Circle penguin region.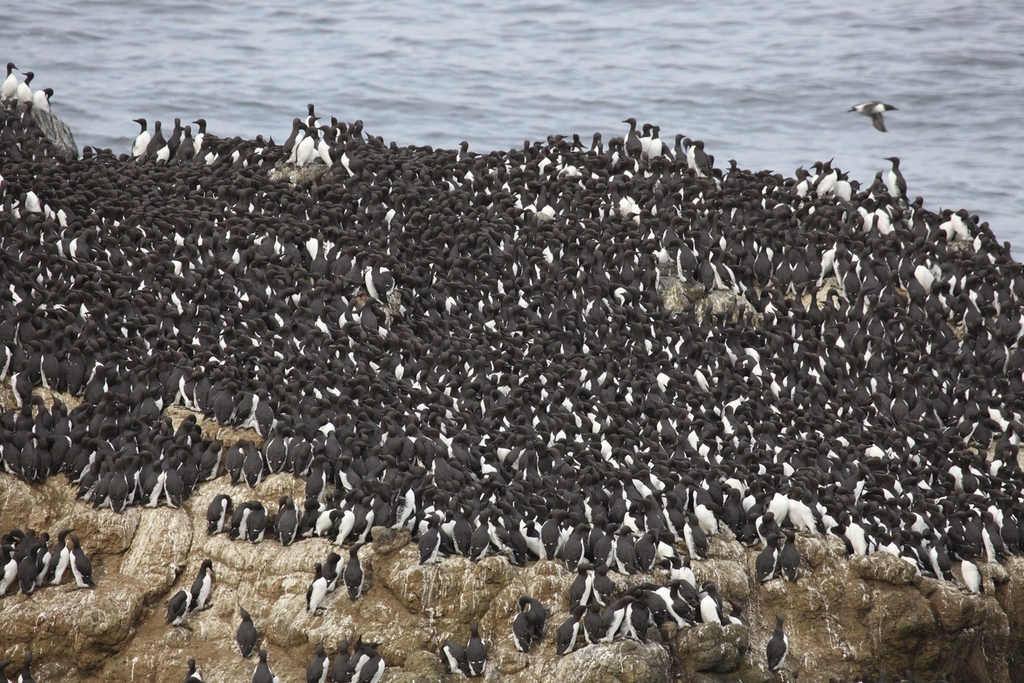
Region: [x1=849, y1=98, x2=894, y2=130].
